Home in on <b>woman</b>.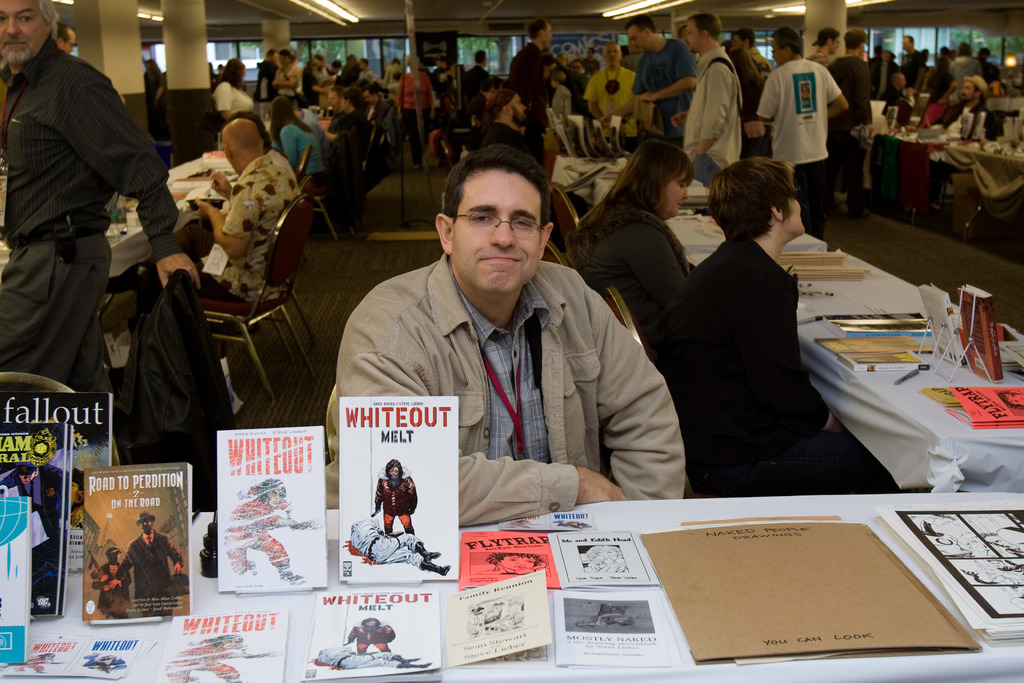
Homed in at detection(660, 129, 845, 523).
